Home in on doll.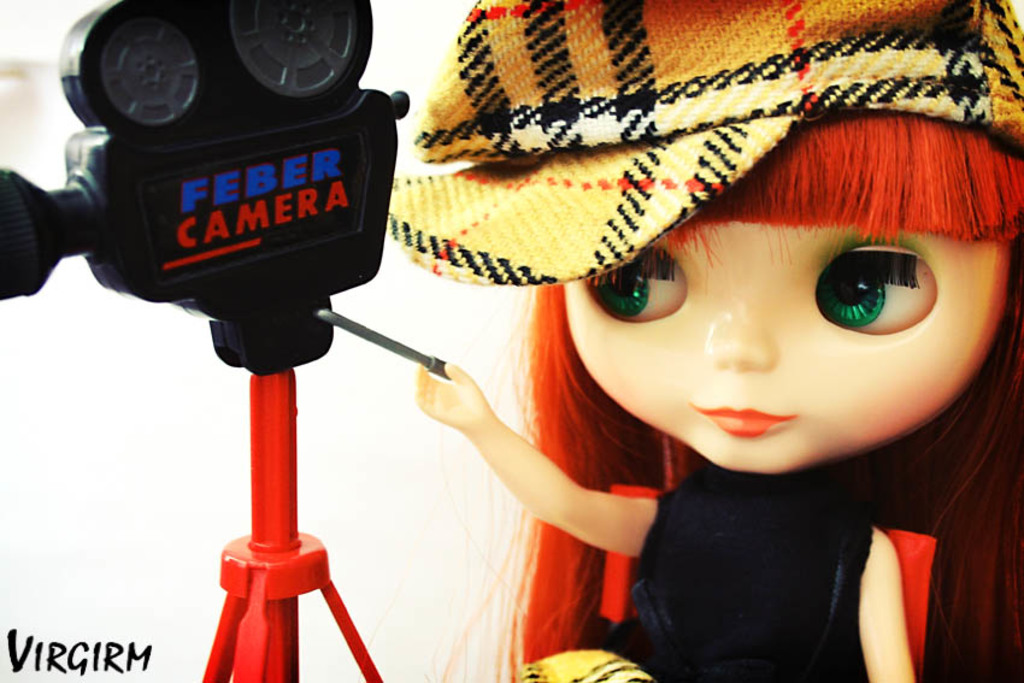
Homed in at (383,7,1013,667).
